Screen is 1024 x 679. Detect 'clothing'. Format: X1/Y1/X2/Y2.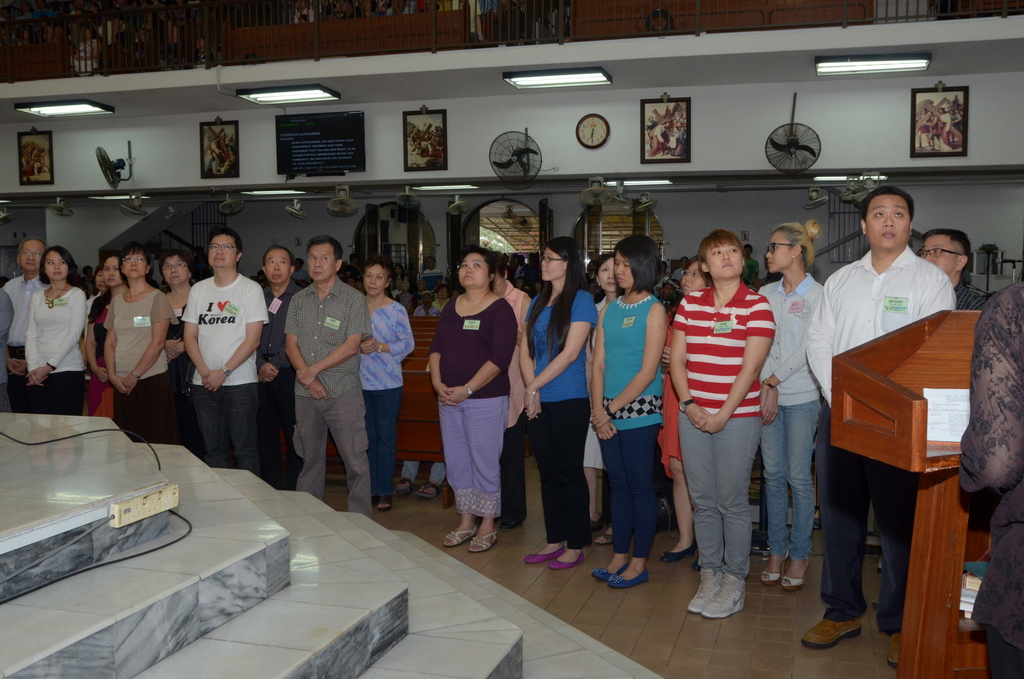
169/245/269/470.
